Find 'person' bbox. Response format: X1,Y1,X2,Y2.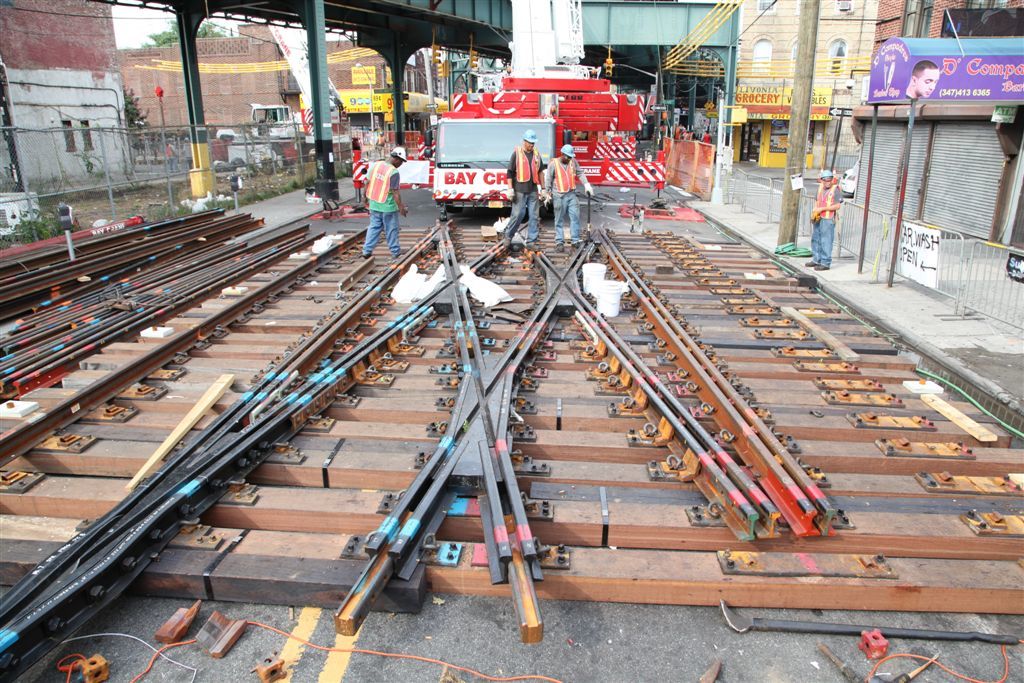
349,134,412,236.
